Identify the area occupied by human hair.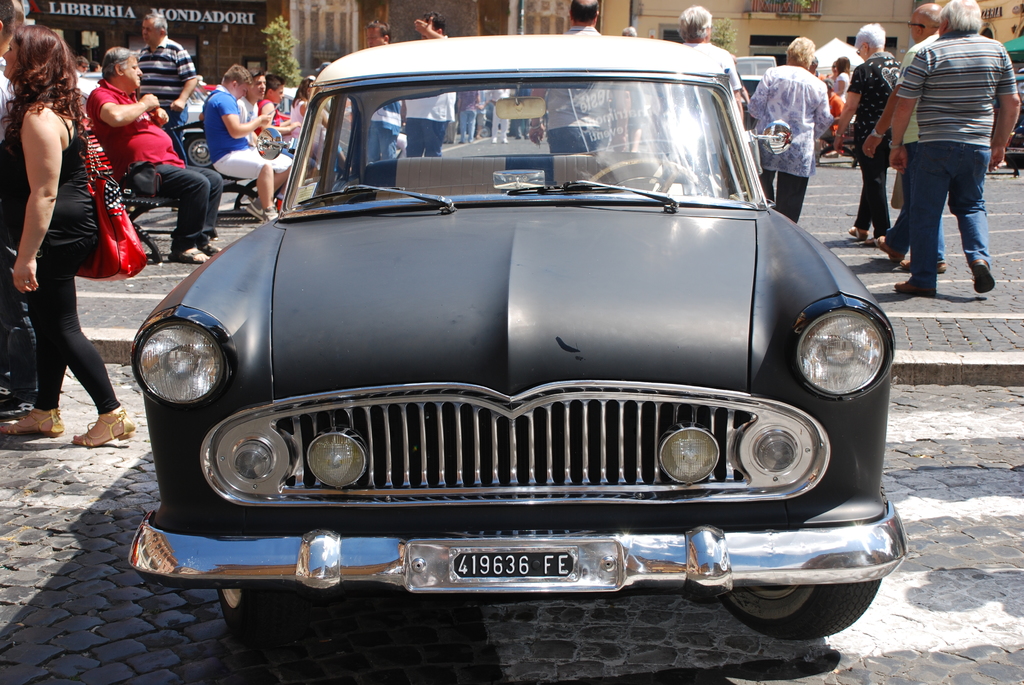
Area: 921/4/946/29.
